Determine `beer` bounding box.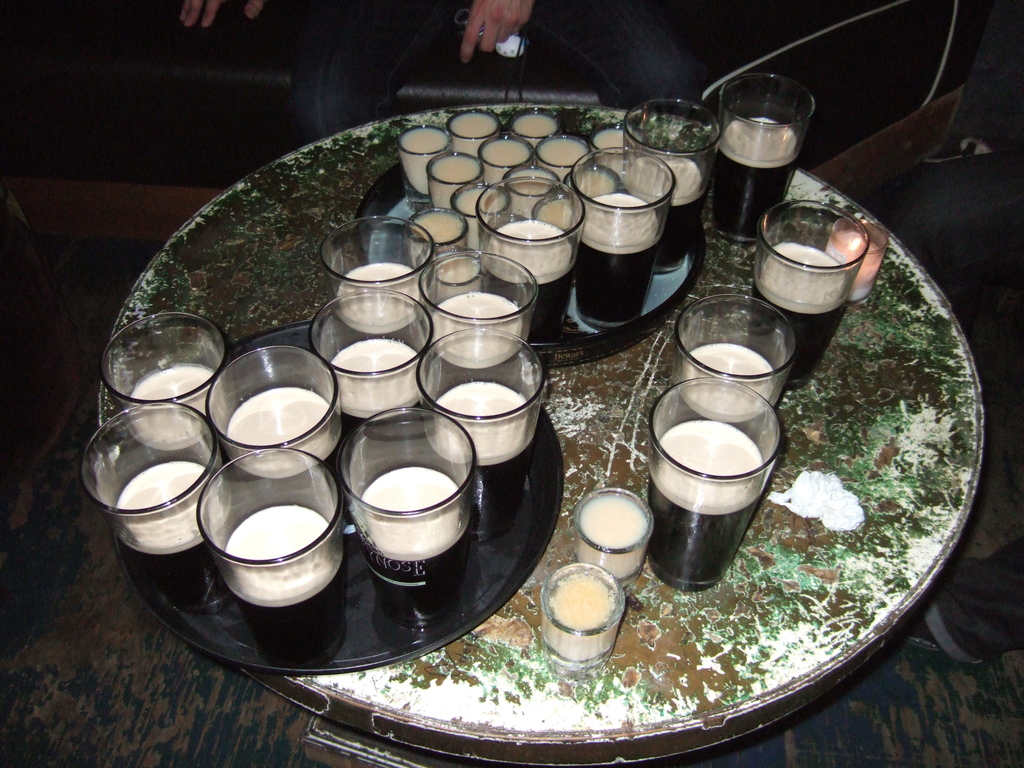
Determined: x1=758, y1=192, x2=861, y2=400.
